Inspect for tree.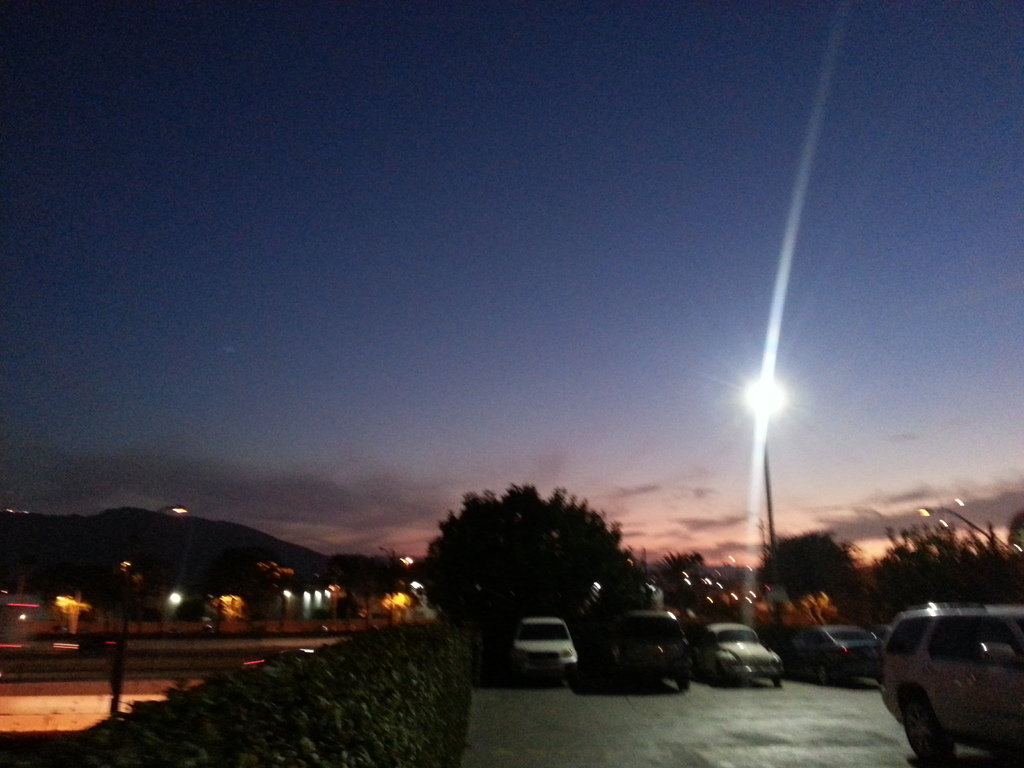
Inspection: [415, 479, 643, 645].
